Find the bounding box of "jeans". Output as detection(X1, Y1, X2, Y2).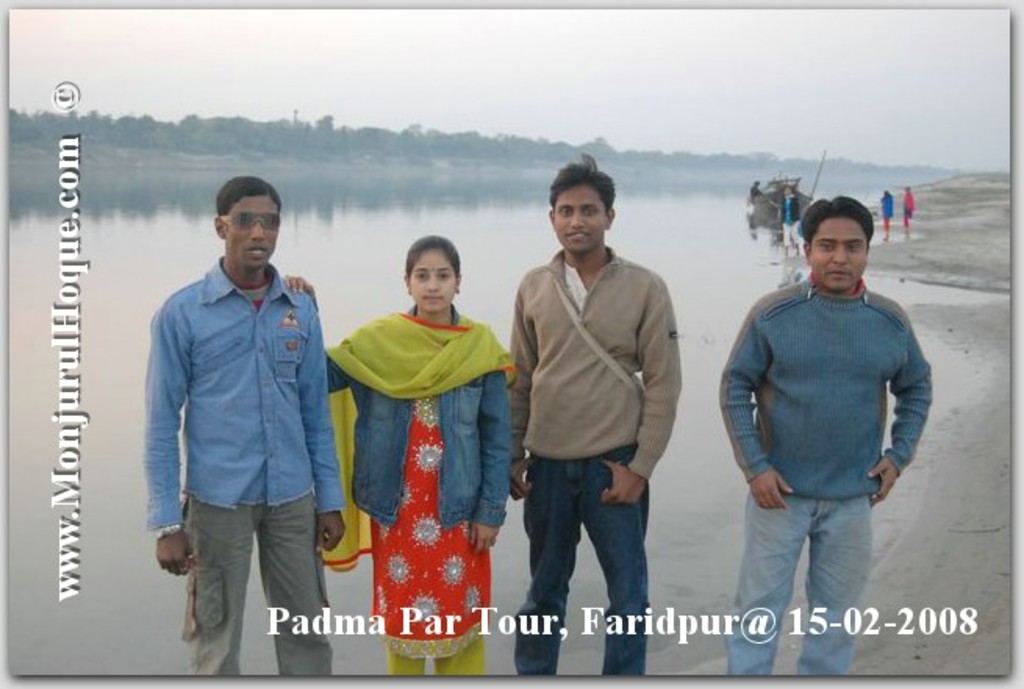
detection(511, 447, 655, 655).
